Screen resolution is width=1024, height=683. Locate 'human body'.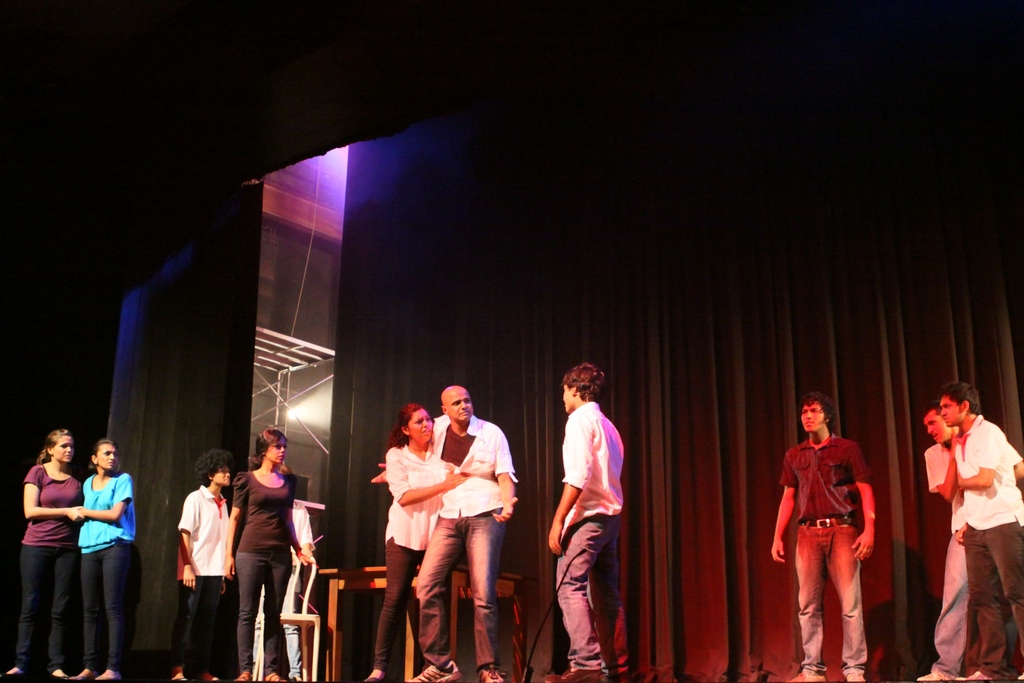
locate(228, 420, 316, 682).
